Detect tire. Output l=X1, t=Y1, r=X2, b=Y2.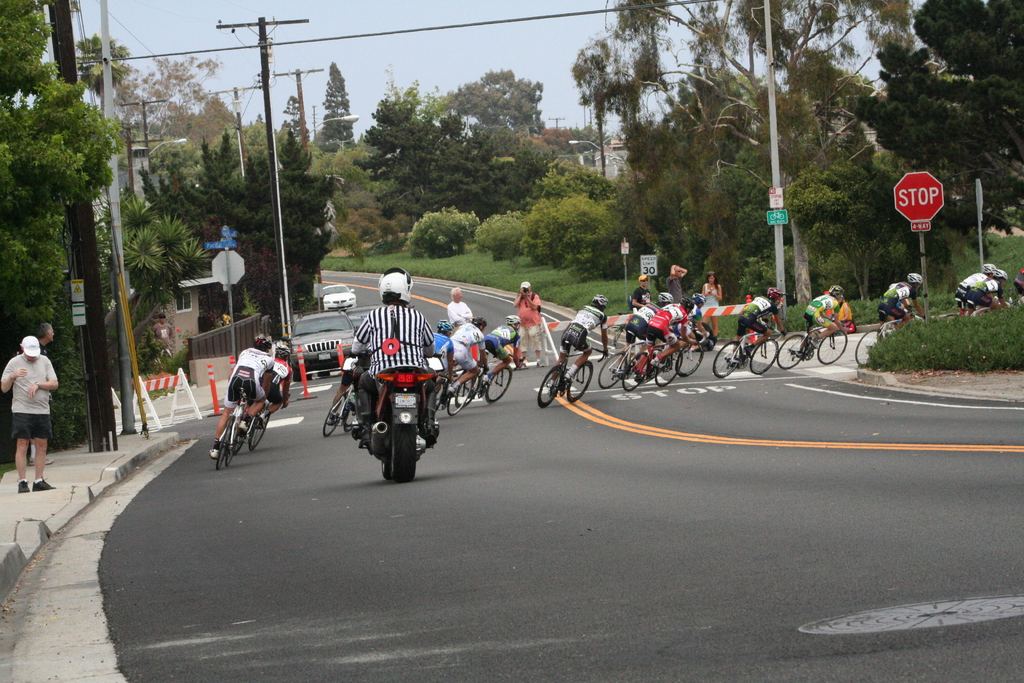
l=854, t=329, r=880, b=365.
